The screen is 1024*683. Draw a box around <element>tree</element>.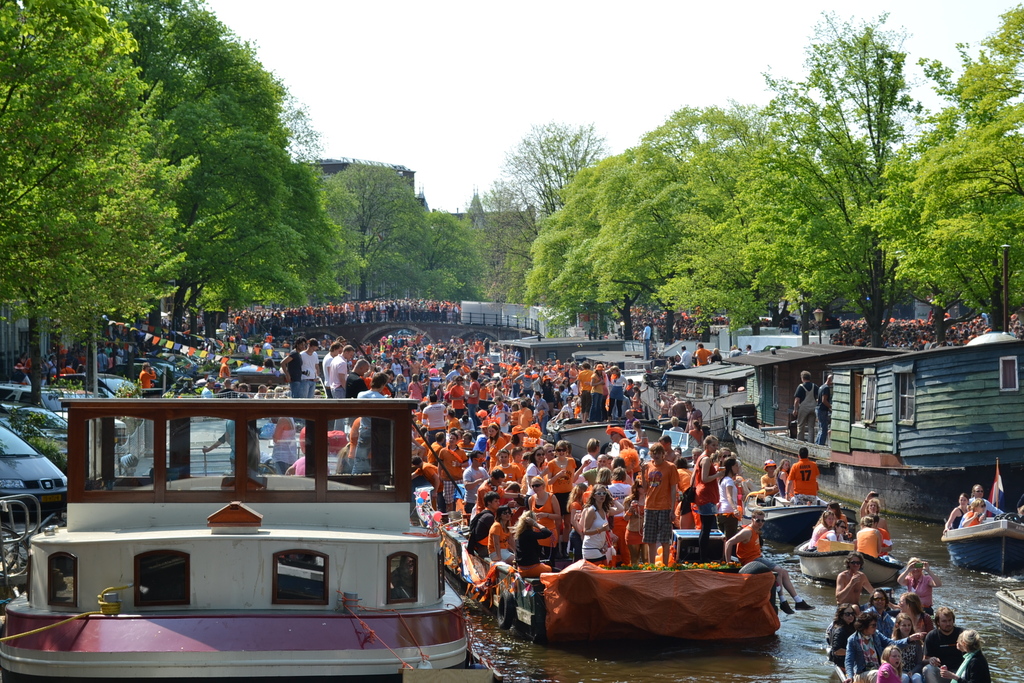
Rect(861, 2, 1023, 326).
